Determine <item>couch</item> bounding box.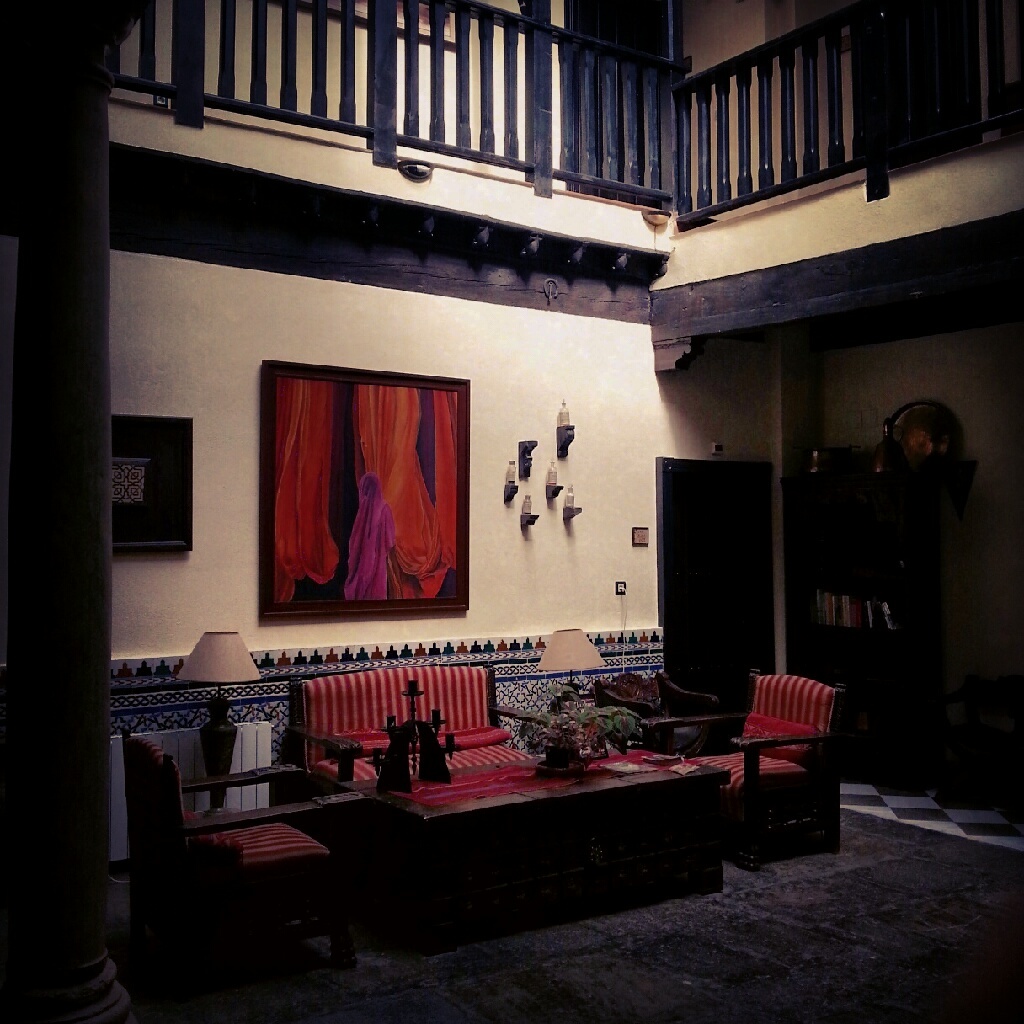
Determined: (123,726,346,994).
